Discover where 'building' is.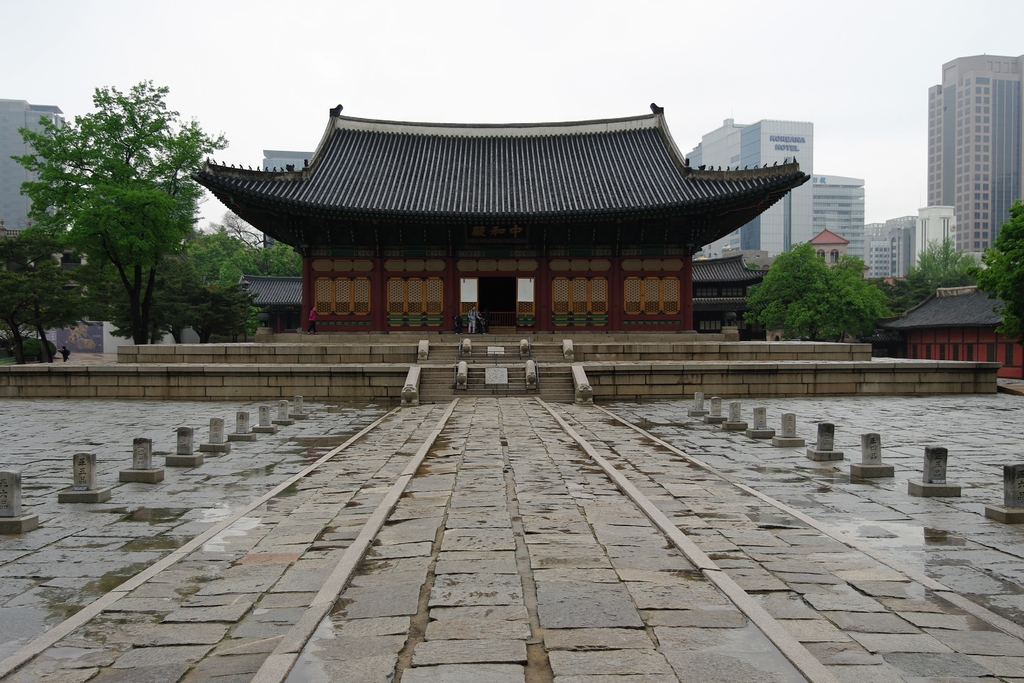
Discovered at [862,214,919,280].
